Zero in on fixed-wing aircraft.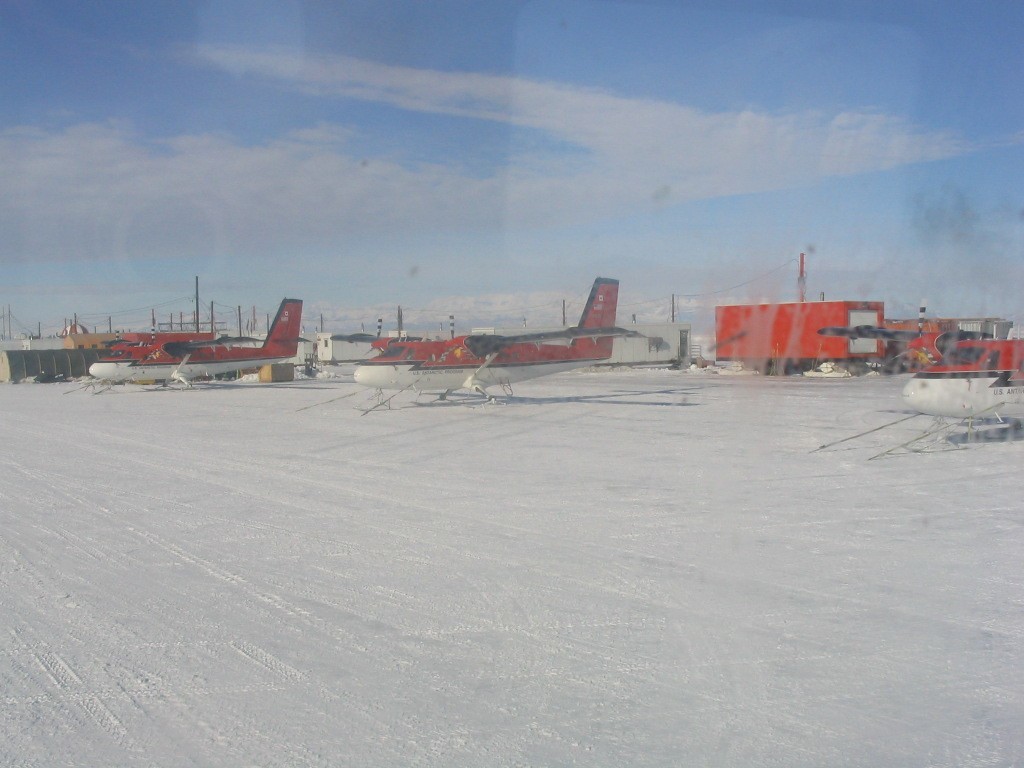
Zeroed in: box(897, 327, 1023, 430).
